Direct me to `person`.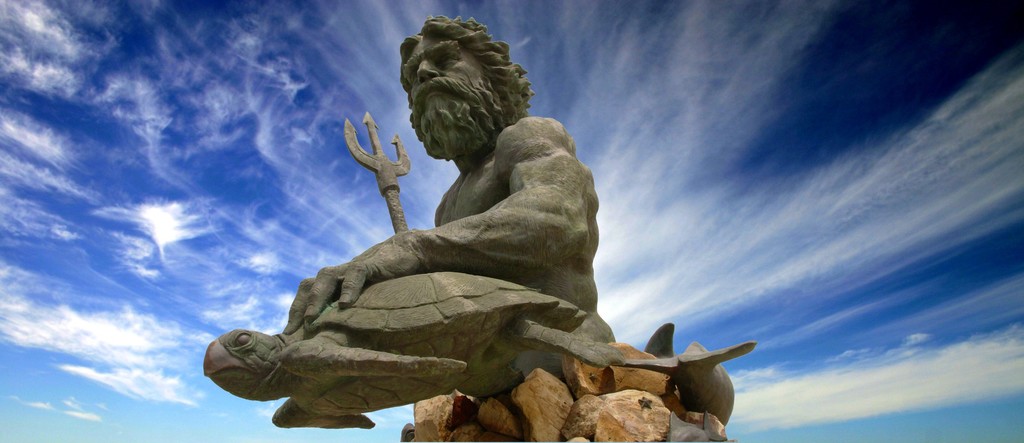
Direction: [x1=255, y1=19, x2=600, y2=411].
